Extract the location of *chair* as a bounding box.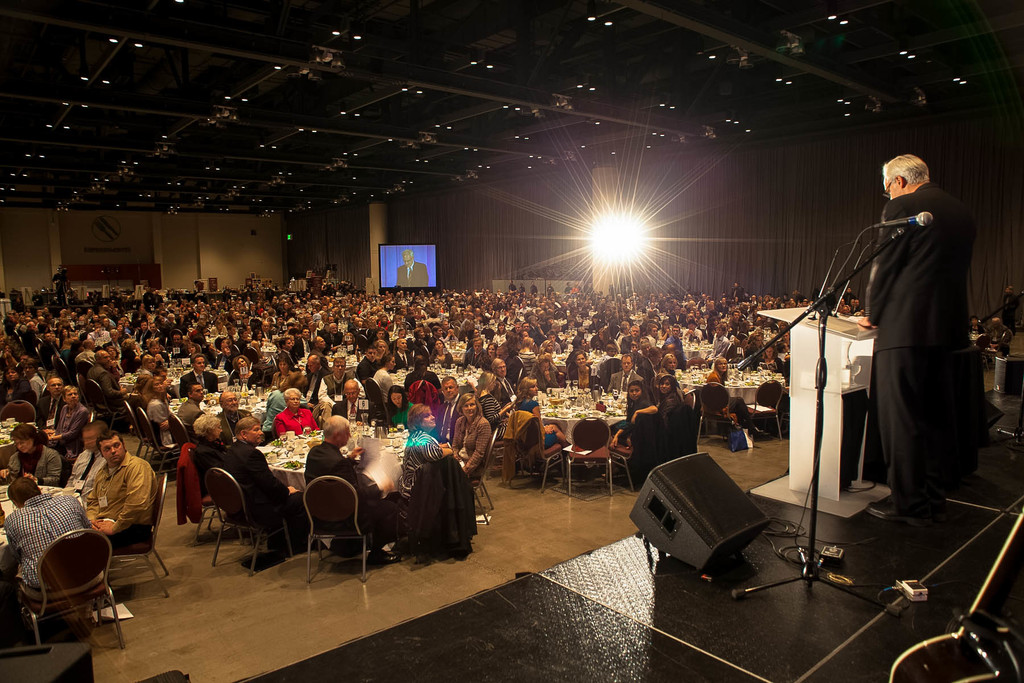
{"left": 699, "top": 383, "right": 740, "bottom": 454}.
